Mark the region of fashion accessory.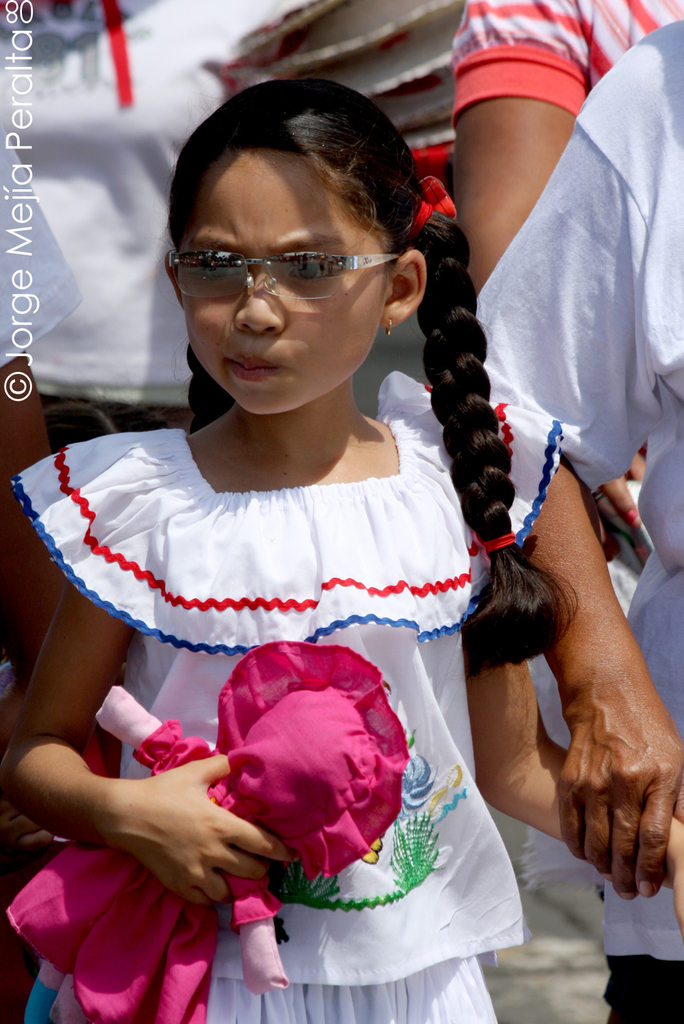
Region: x1=478 y1=533 x2=513 y2=555.
